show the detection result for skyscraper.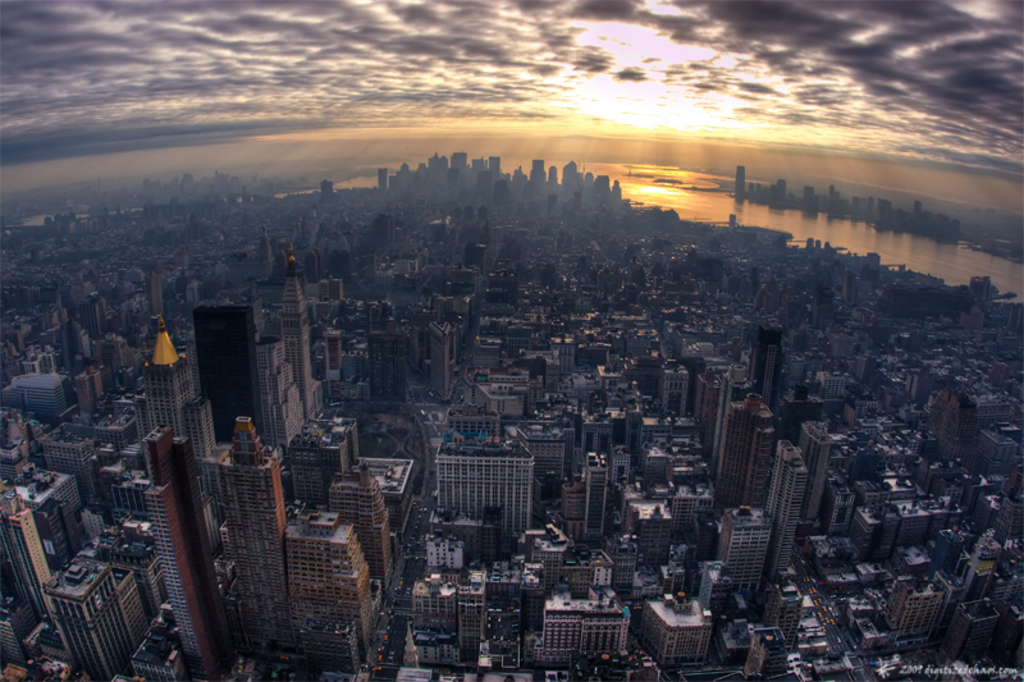
select_region(200, 416, 300, 655).
